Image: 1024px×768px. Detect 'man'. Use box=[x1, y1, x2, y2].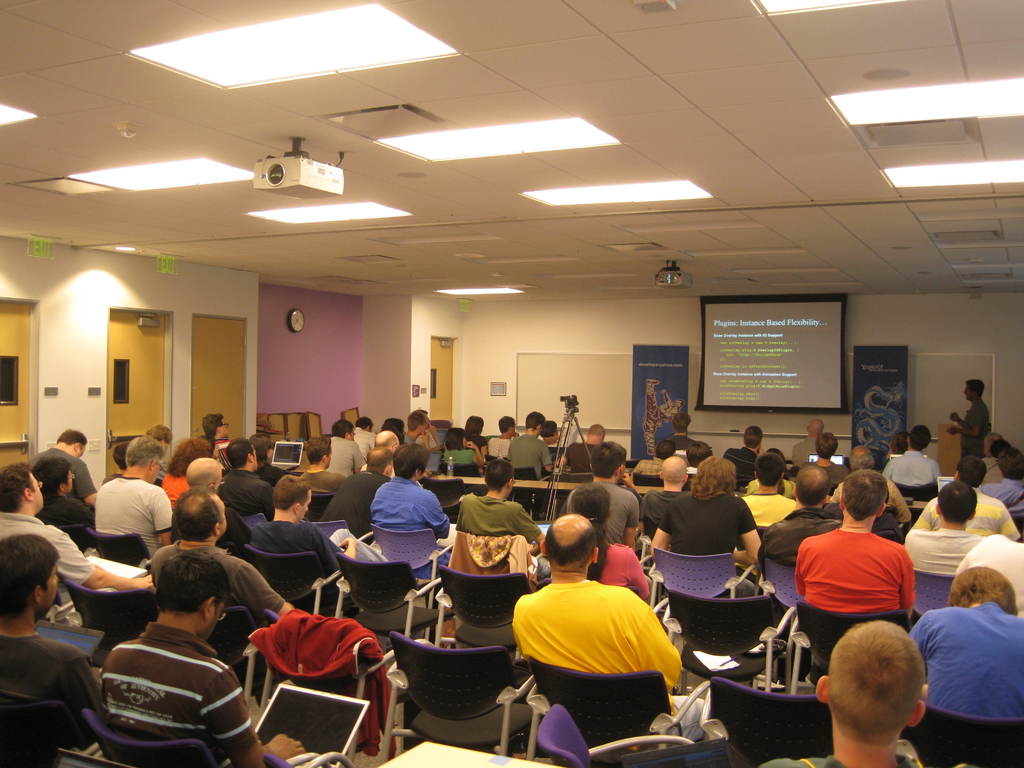
box=[759, 620, 930, 767].
